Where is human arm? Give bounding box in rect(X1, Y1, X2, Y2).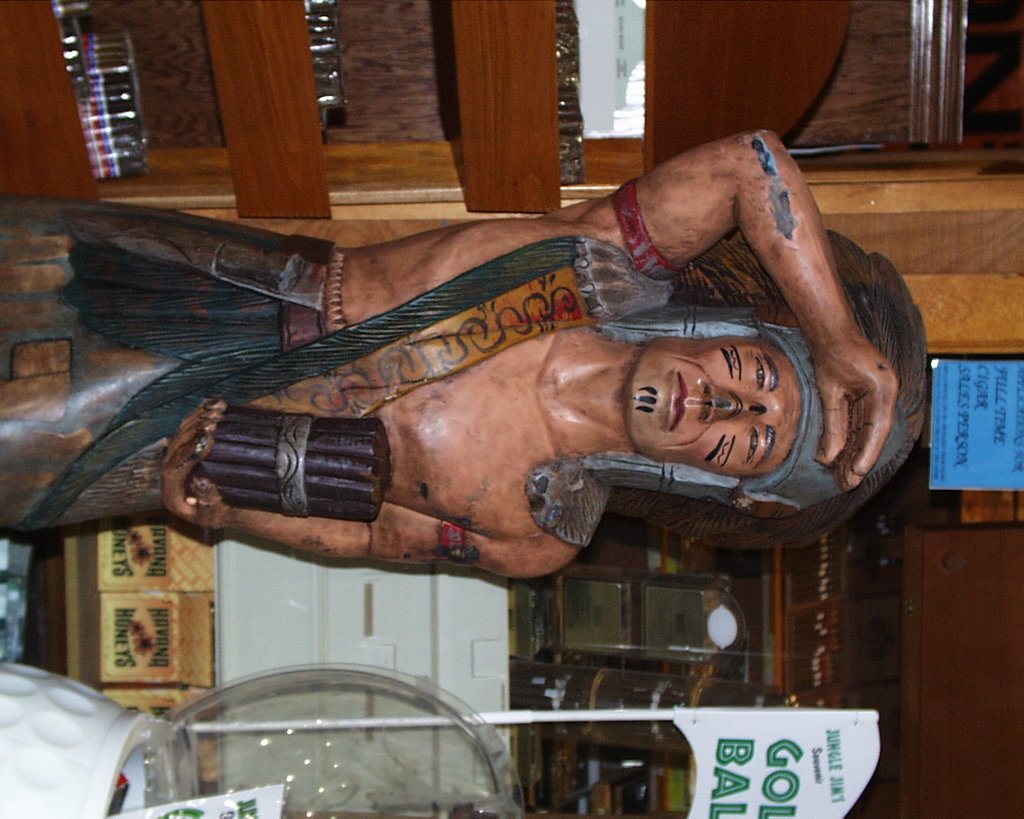
rect(685, 146, 894, 454).
